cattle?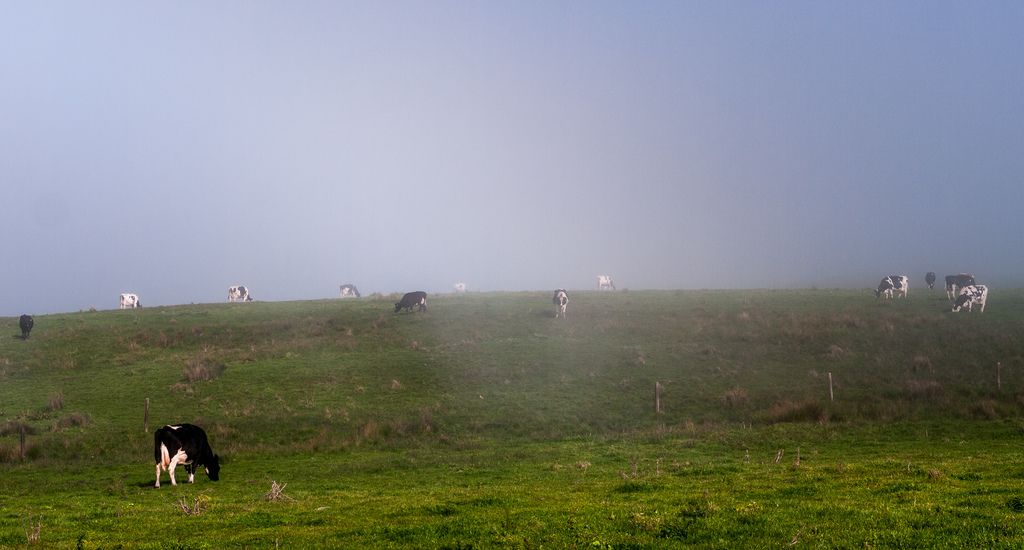
x1=152, y1=418, x2=218, y2=489
